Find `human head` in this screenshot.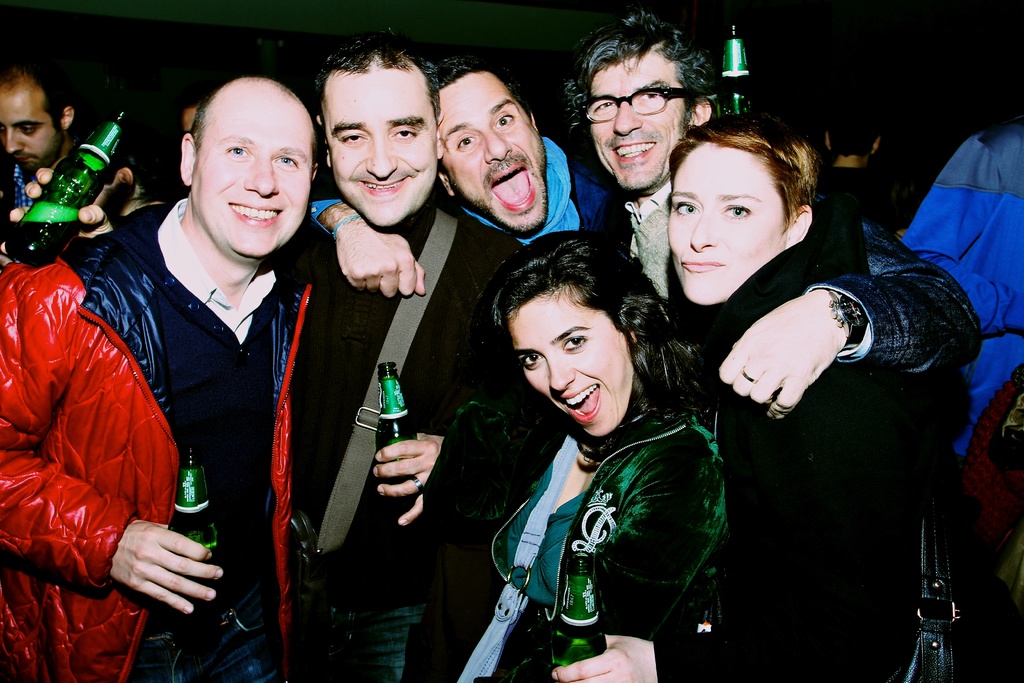
The bounding box for `human head` is l=666, t=117, r=815, b=306.
